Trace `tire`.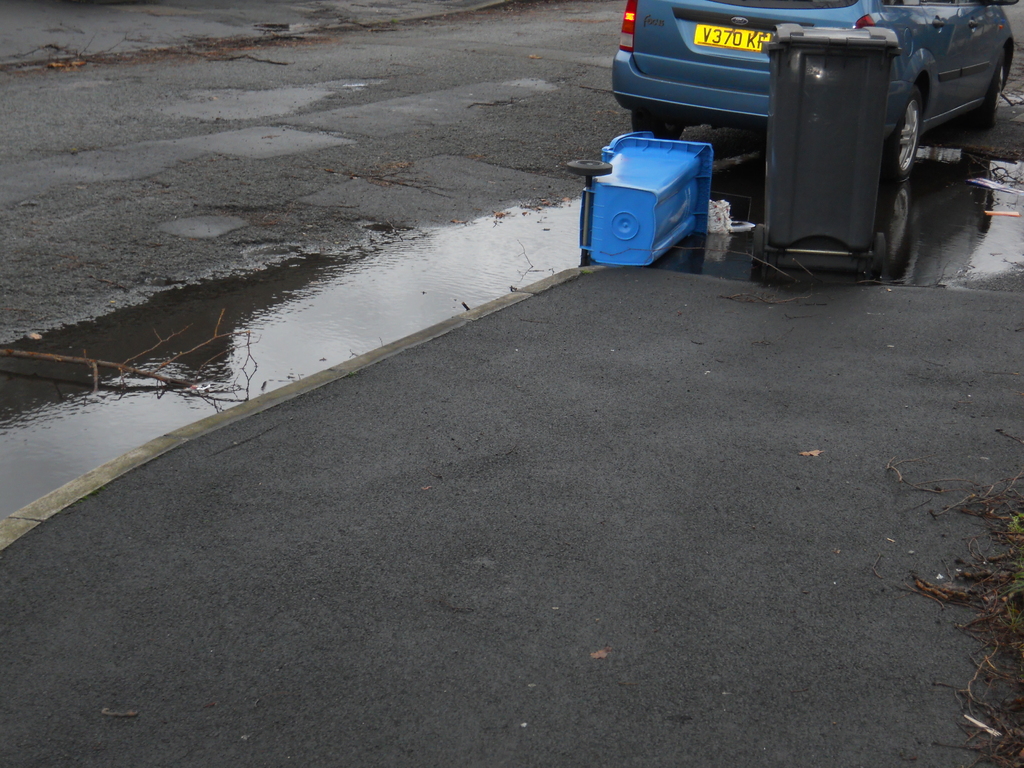
Traced to x1=887 y1=92 x2=922 y2=182.
